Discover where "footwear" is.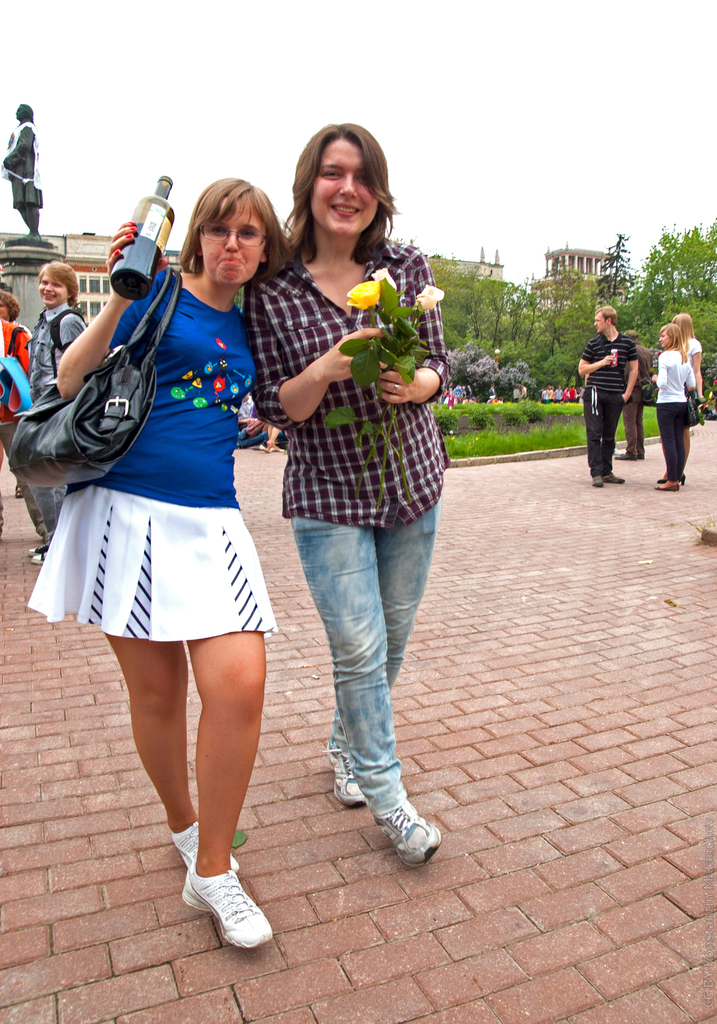
Discovered at rect(178, 875, 261, 957).
